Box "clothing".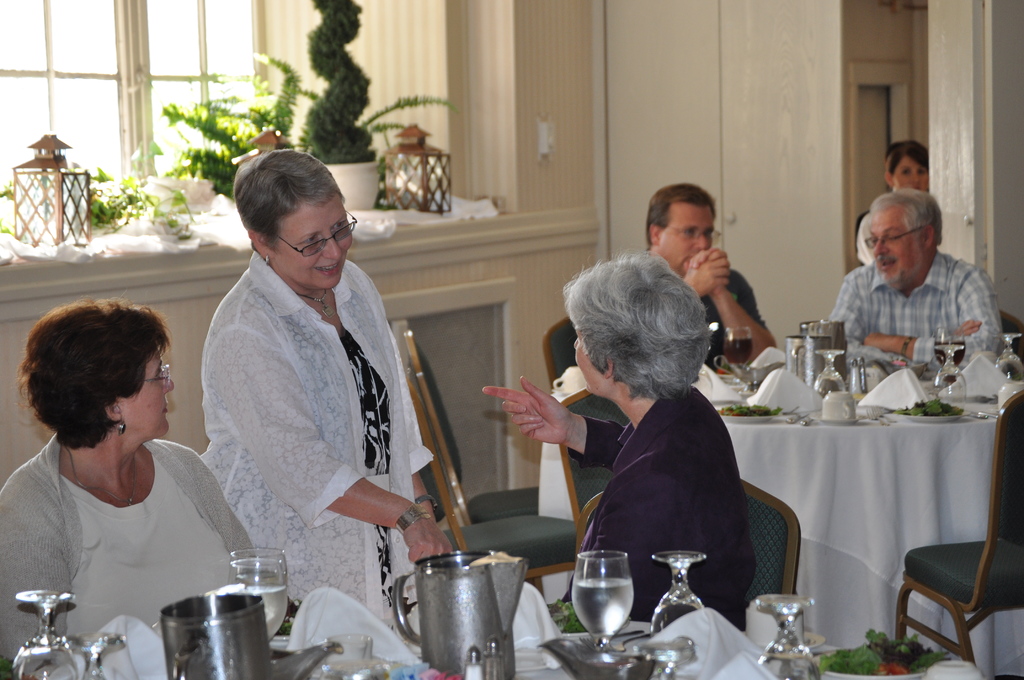
{"x1": 176, "y1": 250, "x2": 462, "y2": 667}.
